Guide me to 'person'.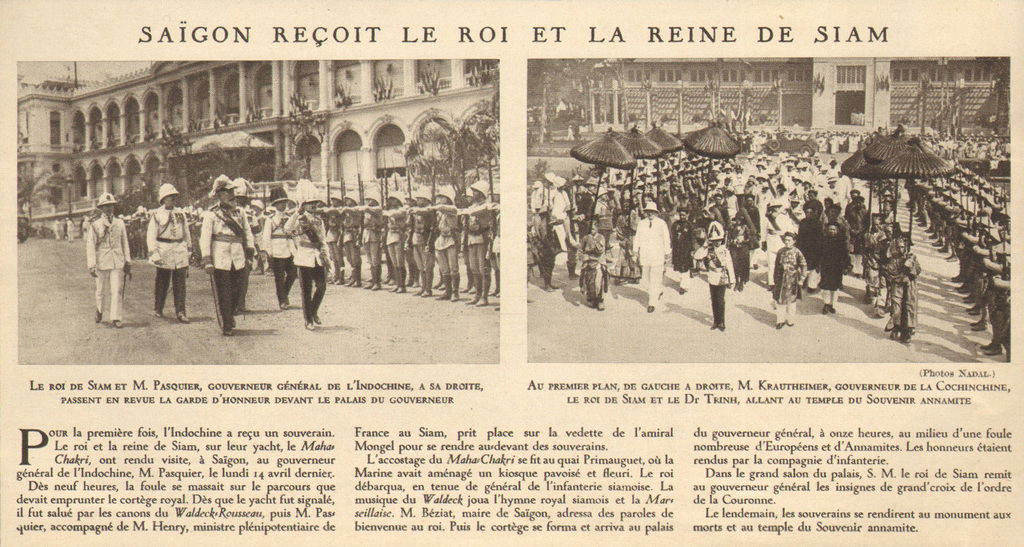
Guidance: x1=818, y1=224, x2=853, y2=311.
